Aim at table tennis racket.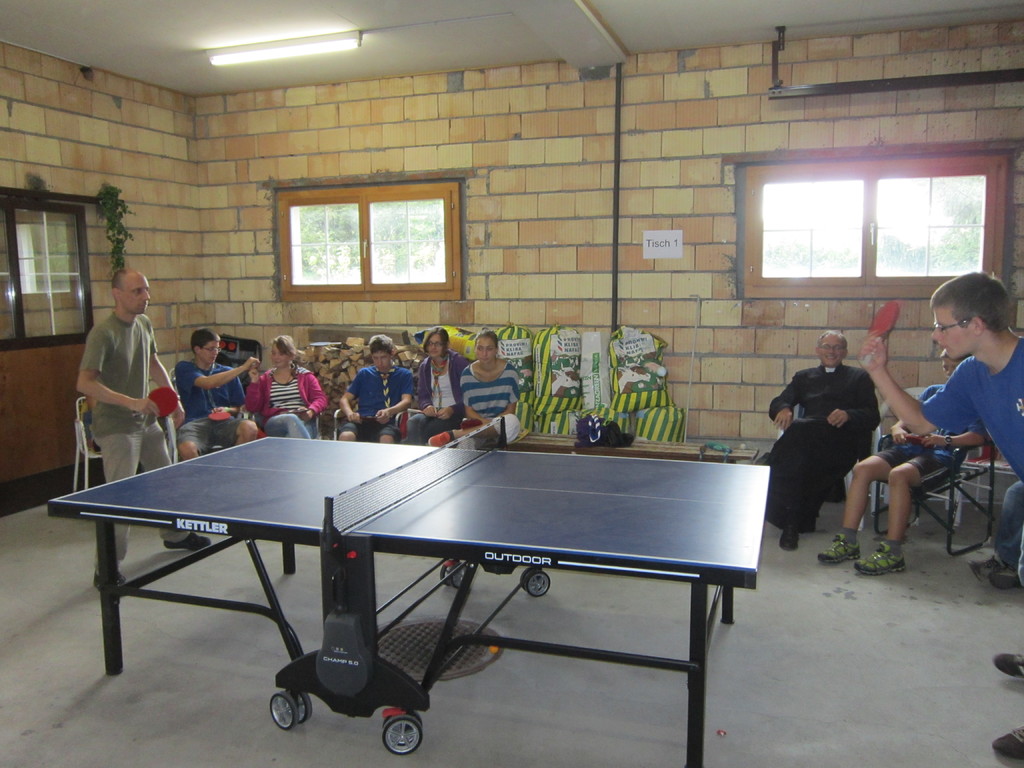
Aimed at Rect(132, 387, 181, 420).
